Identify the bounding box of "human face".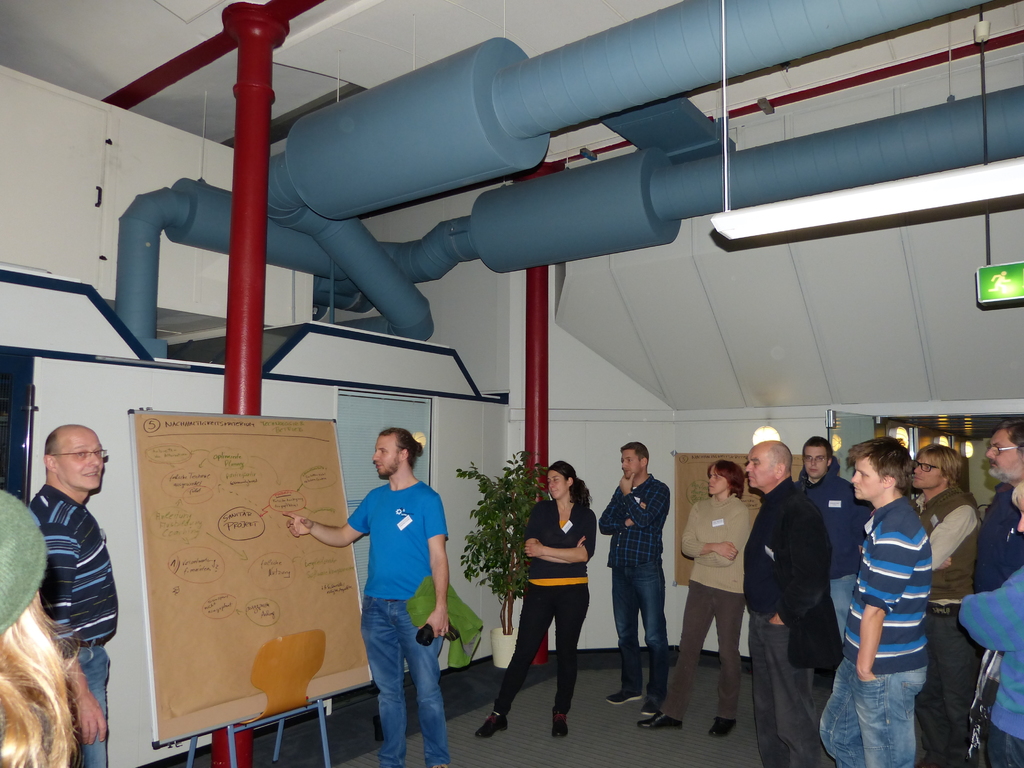
<region>851, 456, 882, 502</region>.
